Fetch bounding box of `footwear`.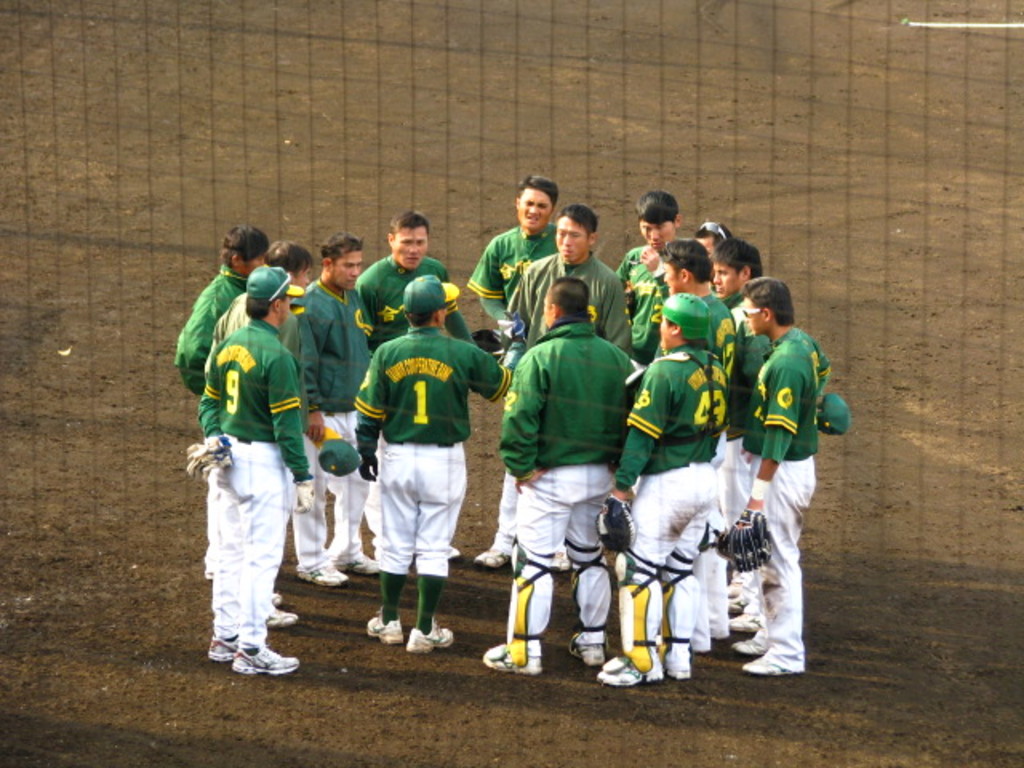
Bbox: region(358, 613, 403, 650).
